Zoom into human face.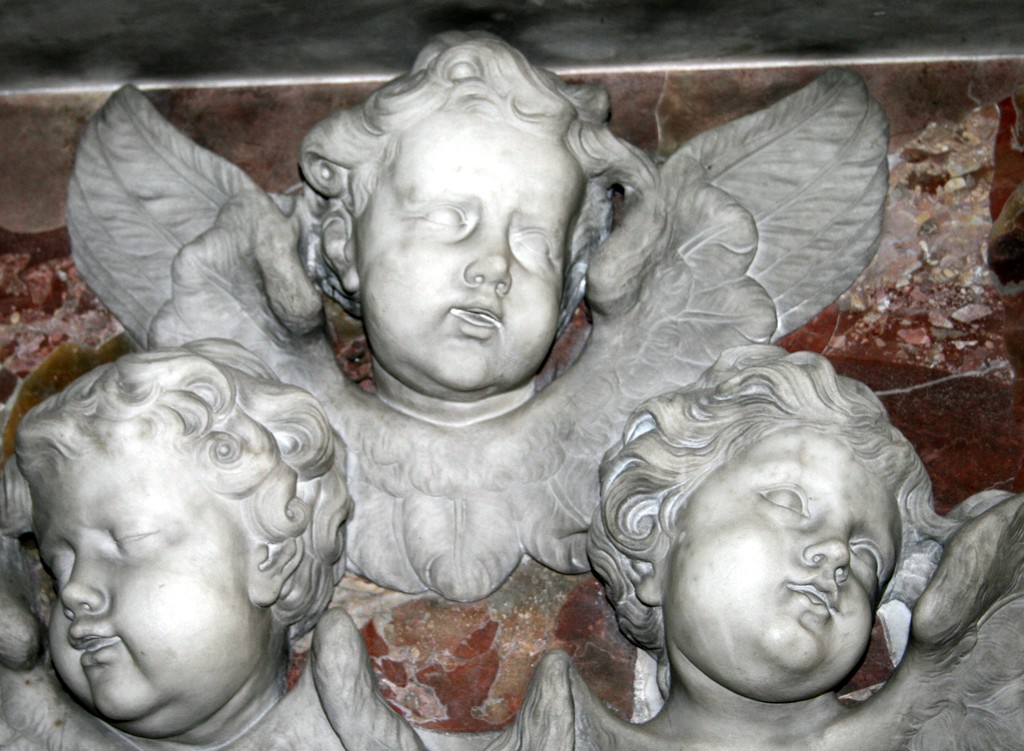
Zoom target: (left=358, top=105, right=585, bottom=385).
